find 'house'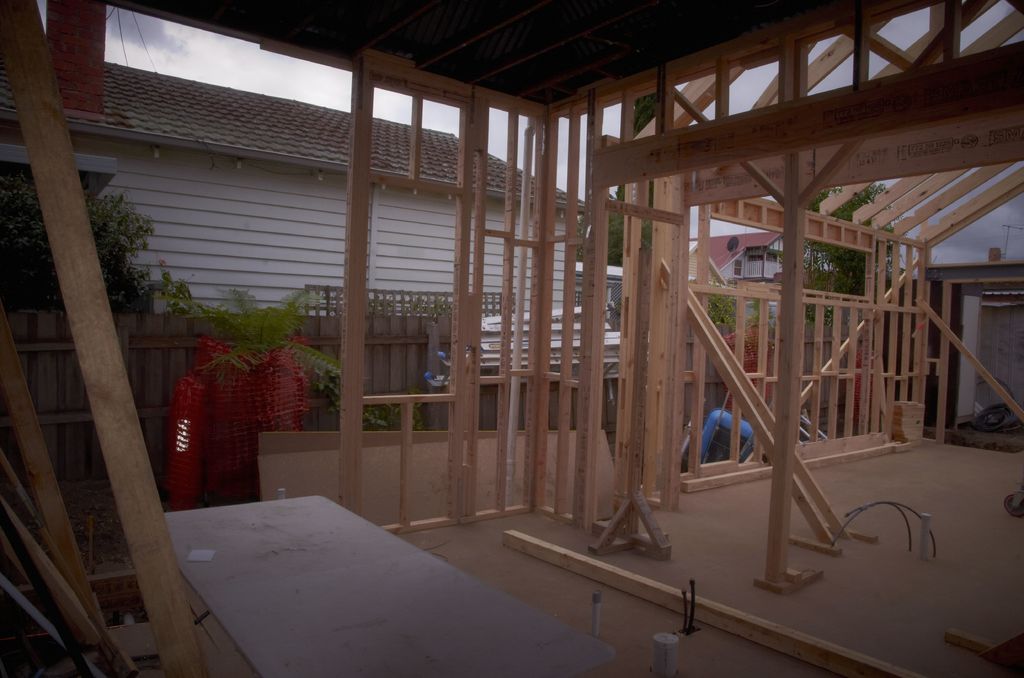
x1=0, y1=90, x2=627, y2=319
